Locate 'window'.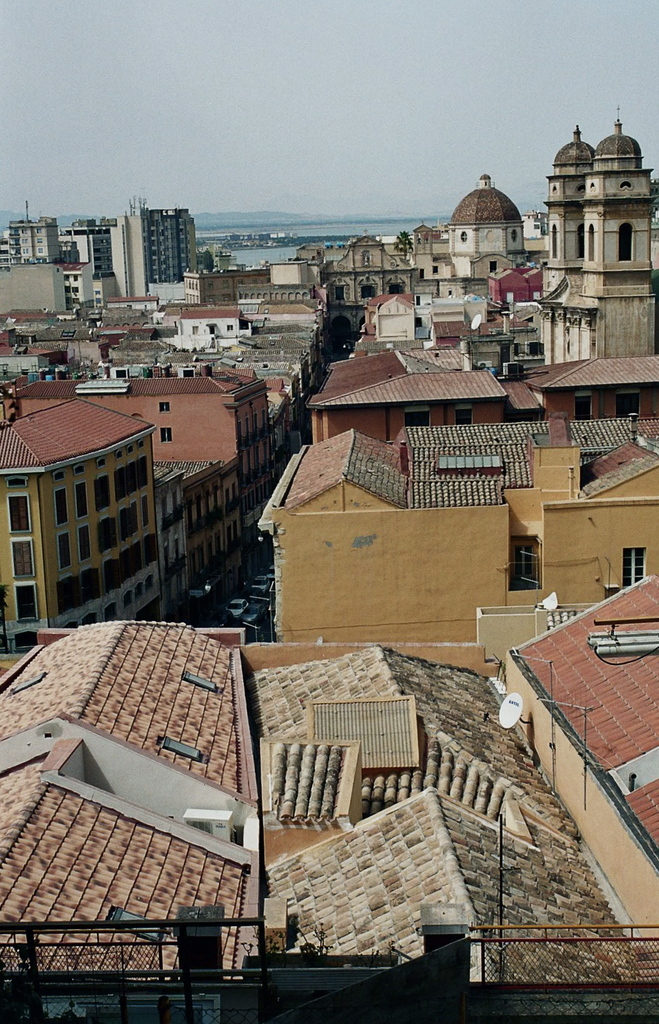
Bounding box: crop(54, 532, 70, 573).
